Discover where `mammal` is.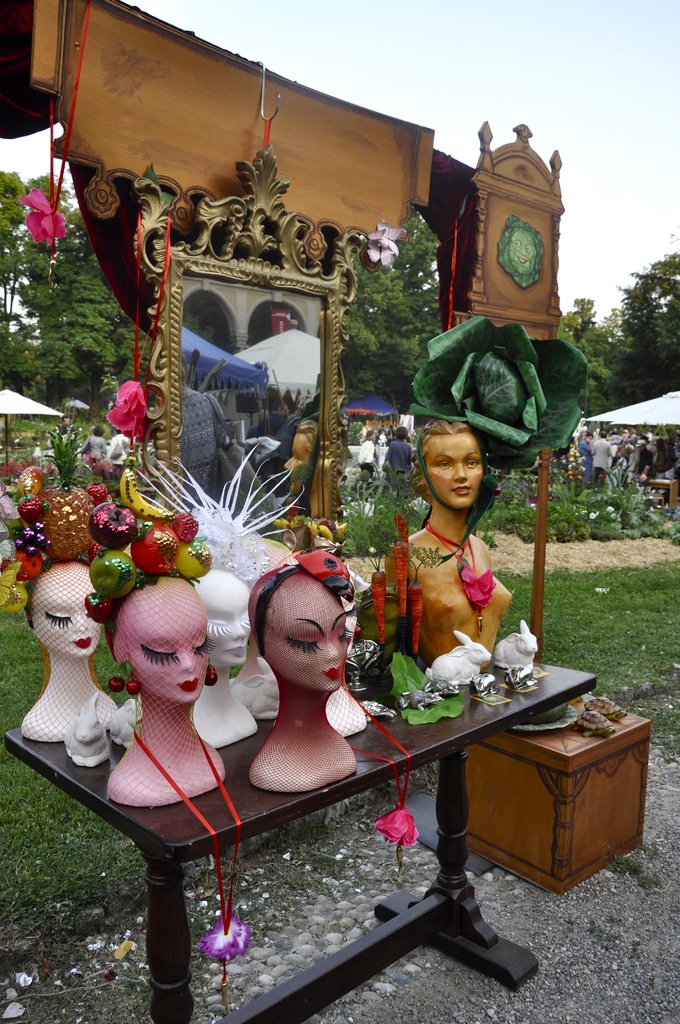
Discovered at (581,431,594,479).
